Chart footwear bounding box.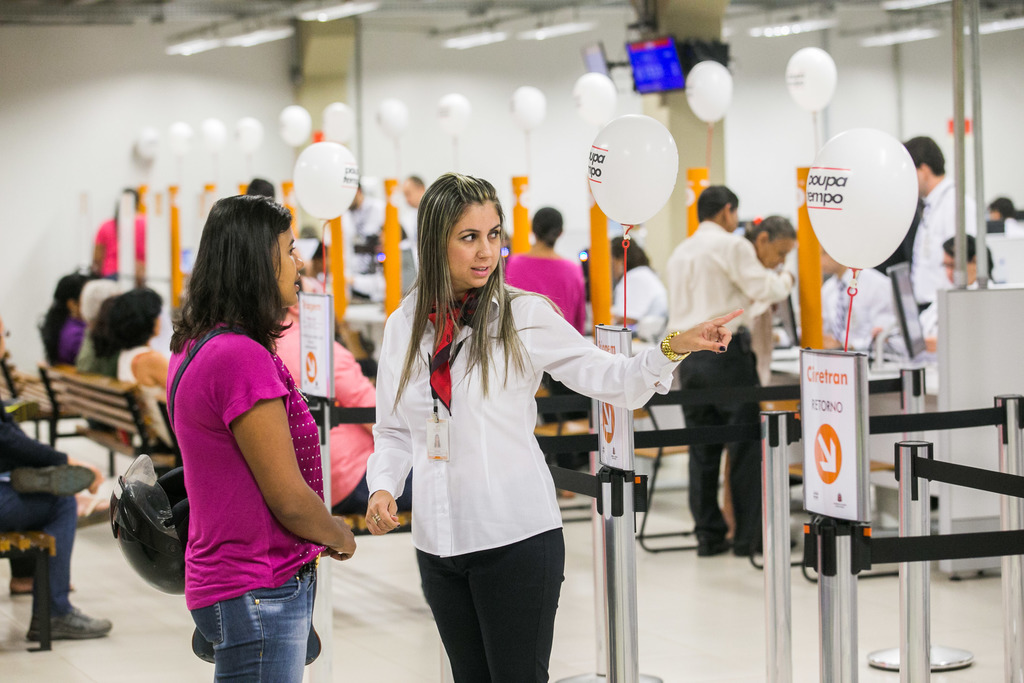
Charted: (27,609,111,640).
